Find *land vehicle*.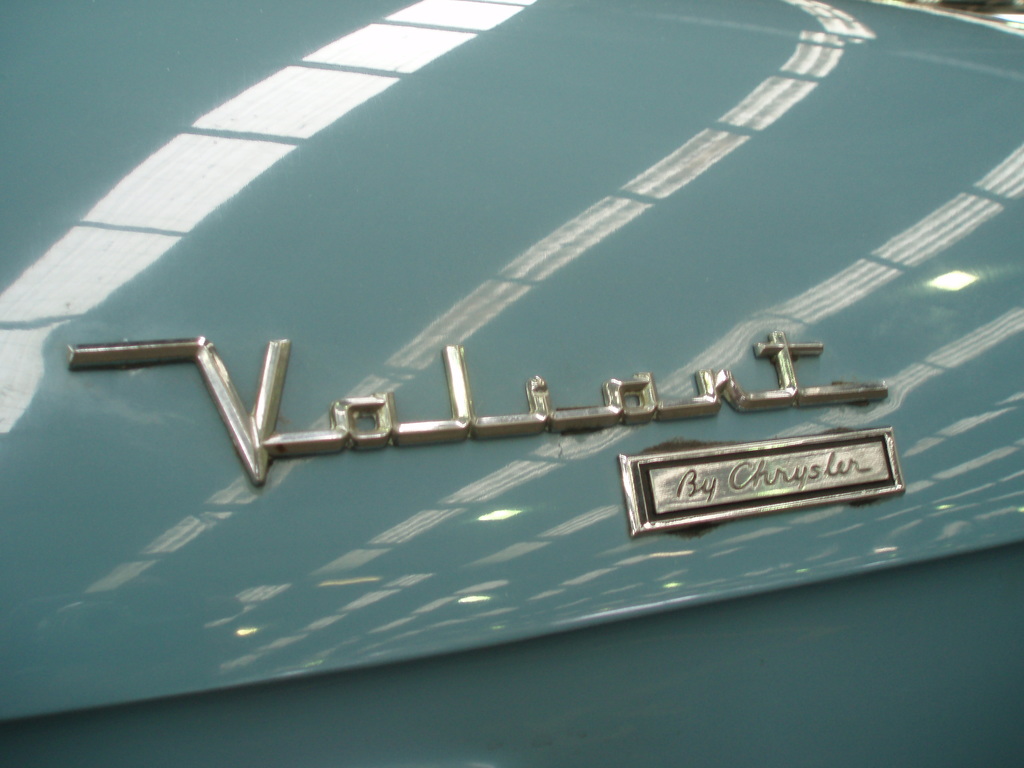
box(0, 0, 1023, 767).
